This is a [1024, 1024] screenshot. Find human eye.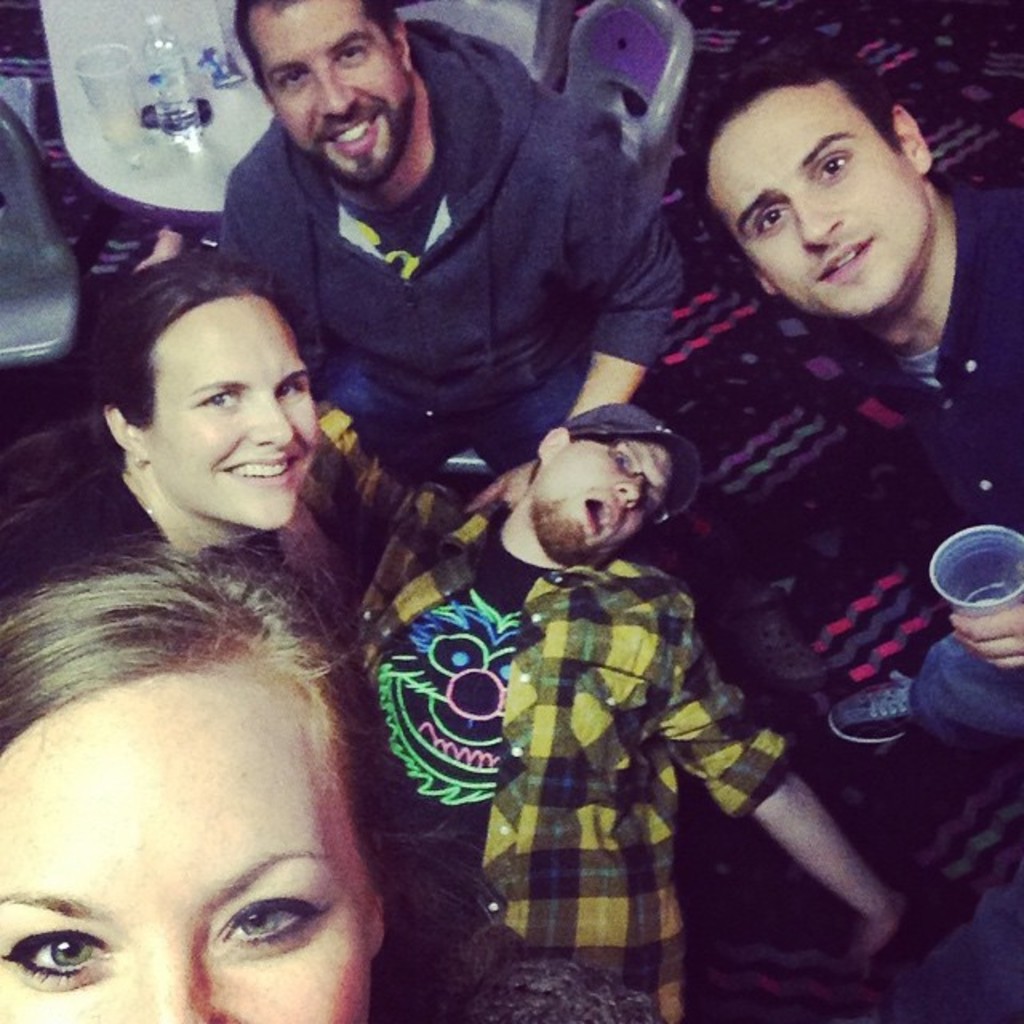
Bounding box: [339, 34, 368, 67].
